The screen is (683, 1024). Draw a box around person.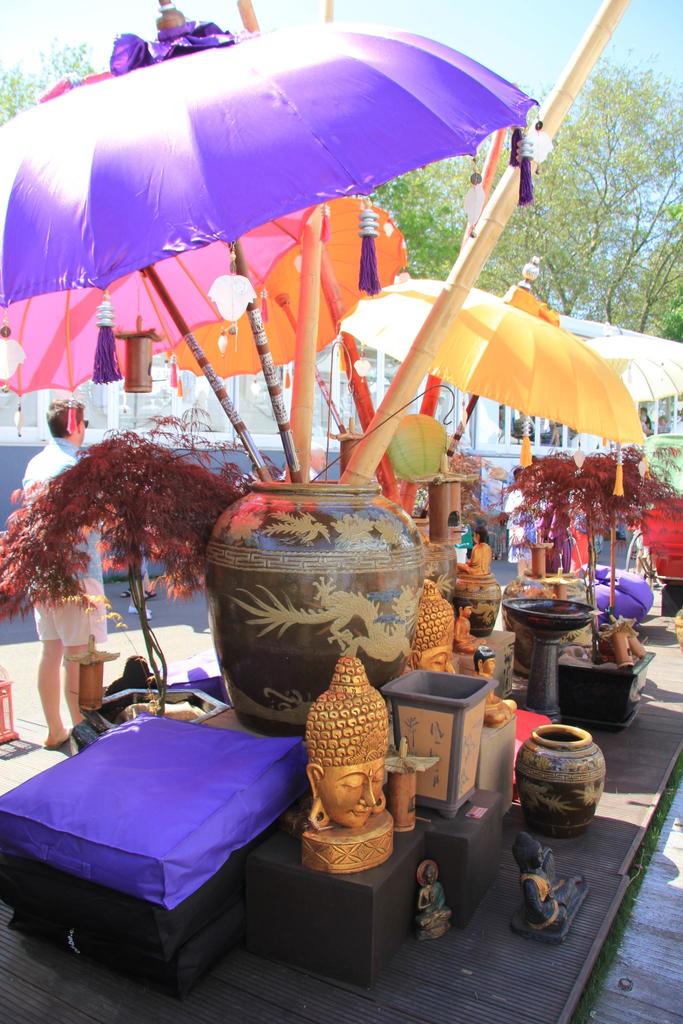
(x1=572, y1=507, x2=590, y2=570).
